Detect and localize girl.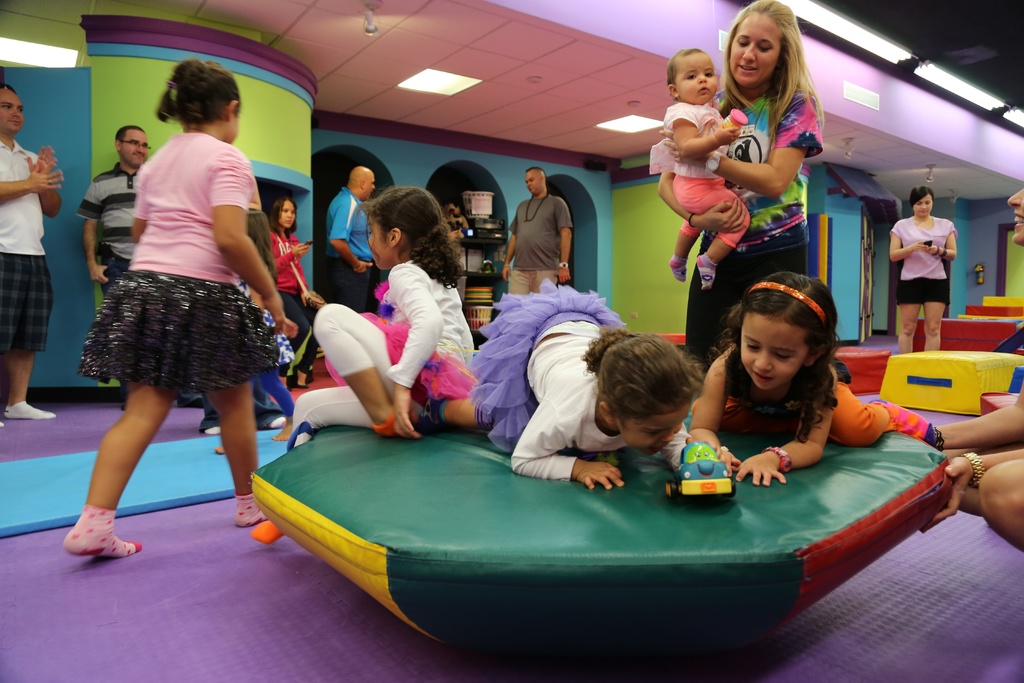
Localized at [61, 58, 299, 555].
